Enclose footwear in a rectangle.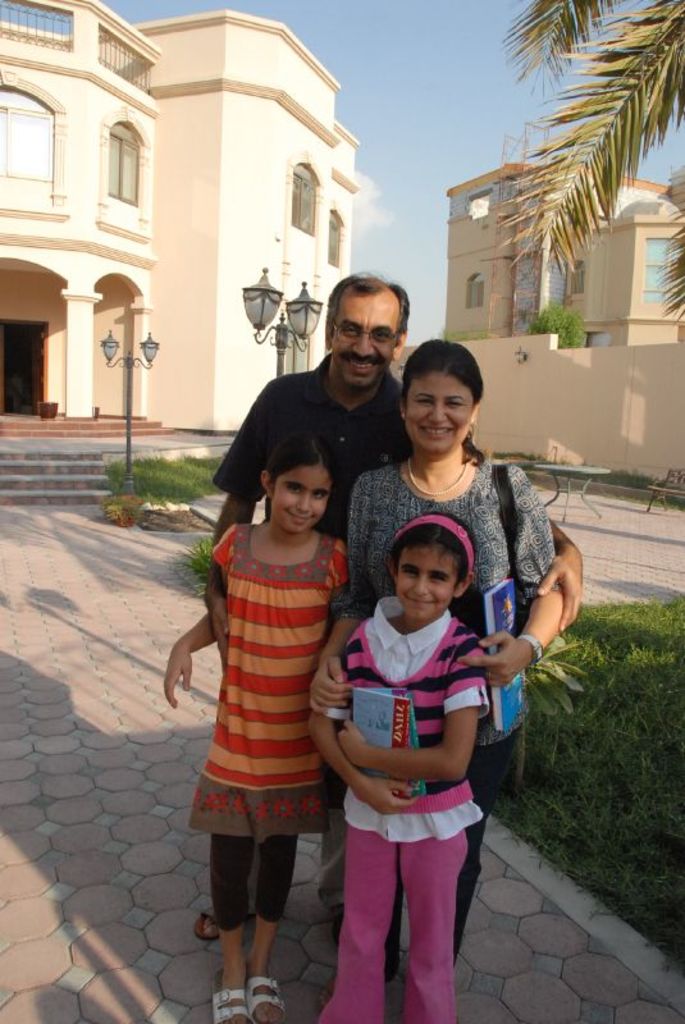
bbox=[214, 972, 242, 1023].
